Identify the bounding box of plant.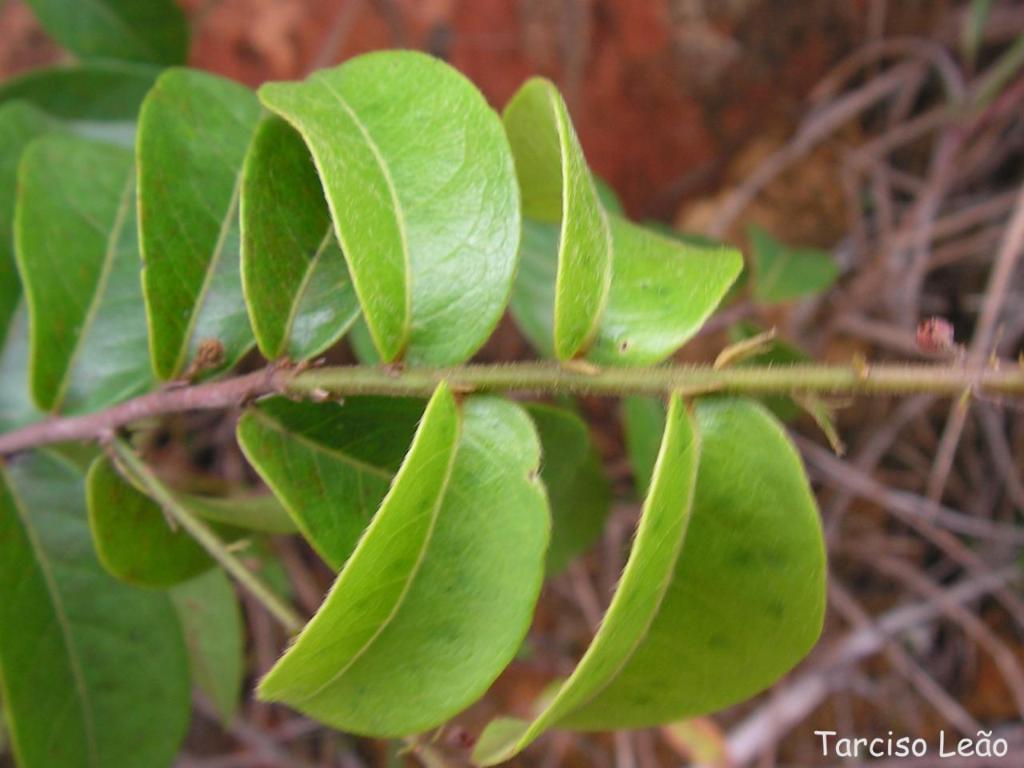
(left=0, top=0, right=1023, bottom=767).
